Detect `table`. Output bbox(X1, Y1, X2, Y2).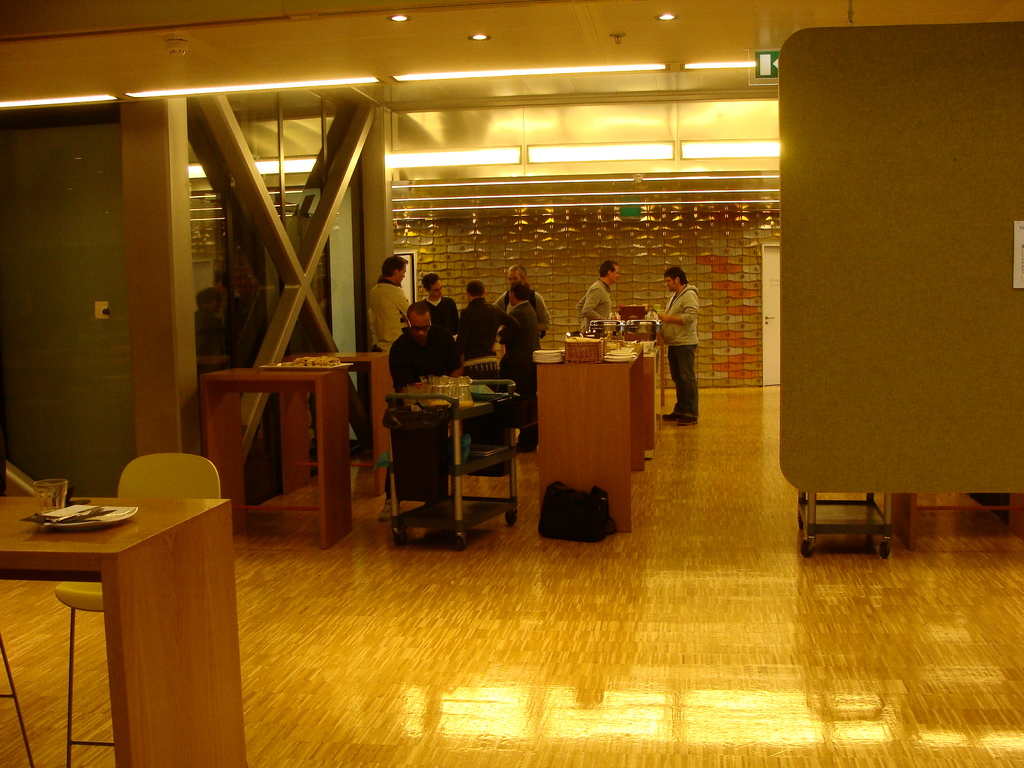
bbox(540, 339, 653, 528).
